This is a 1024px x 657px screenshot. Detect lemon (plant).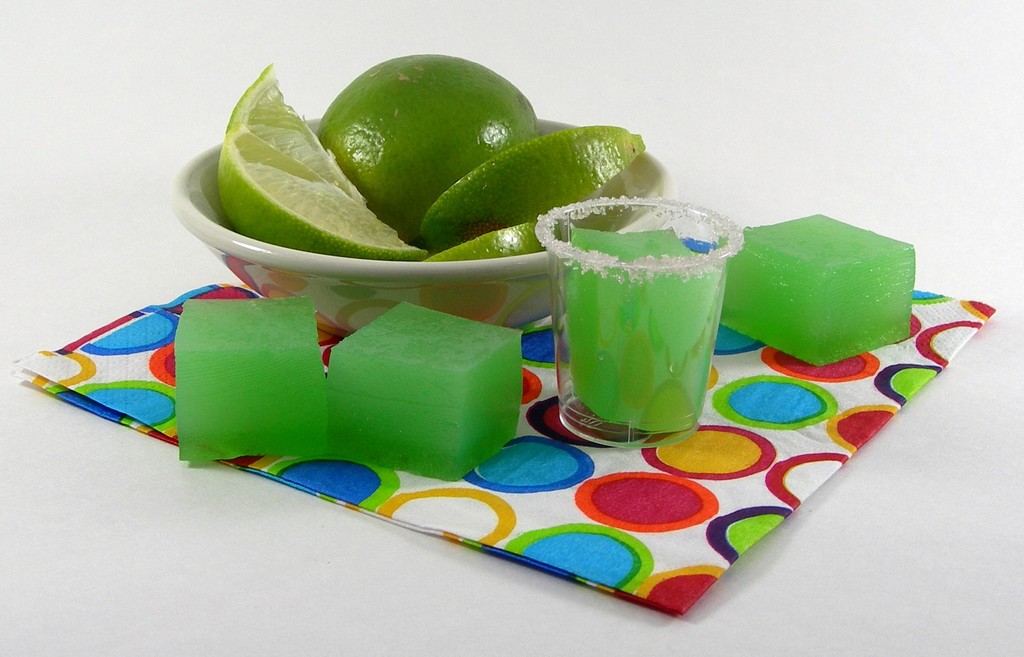
bbox(225, 66, 371, 207).
